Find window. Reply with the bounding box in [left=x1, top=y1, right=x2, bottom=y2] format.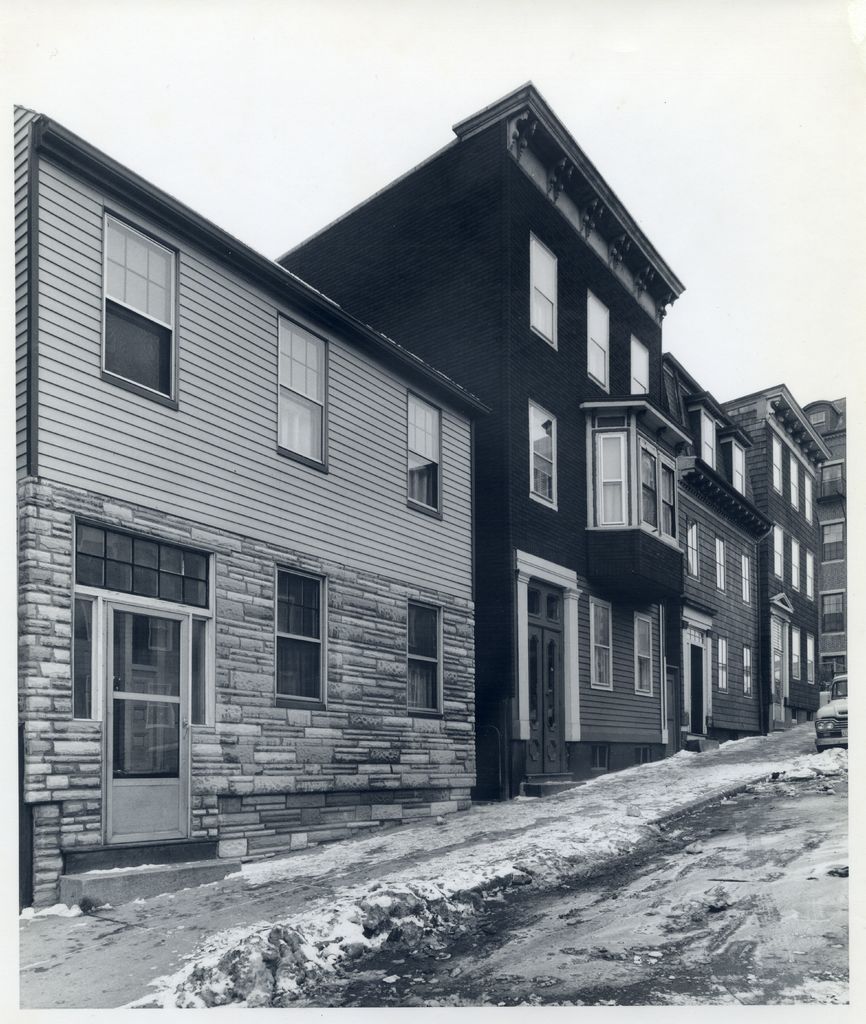
[left=529, top=233, right=562, bottom=350].
